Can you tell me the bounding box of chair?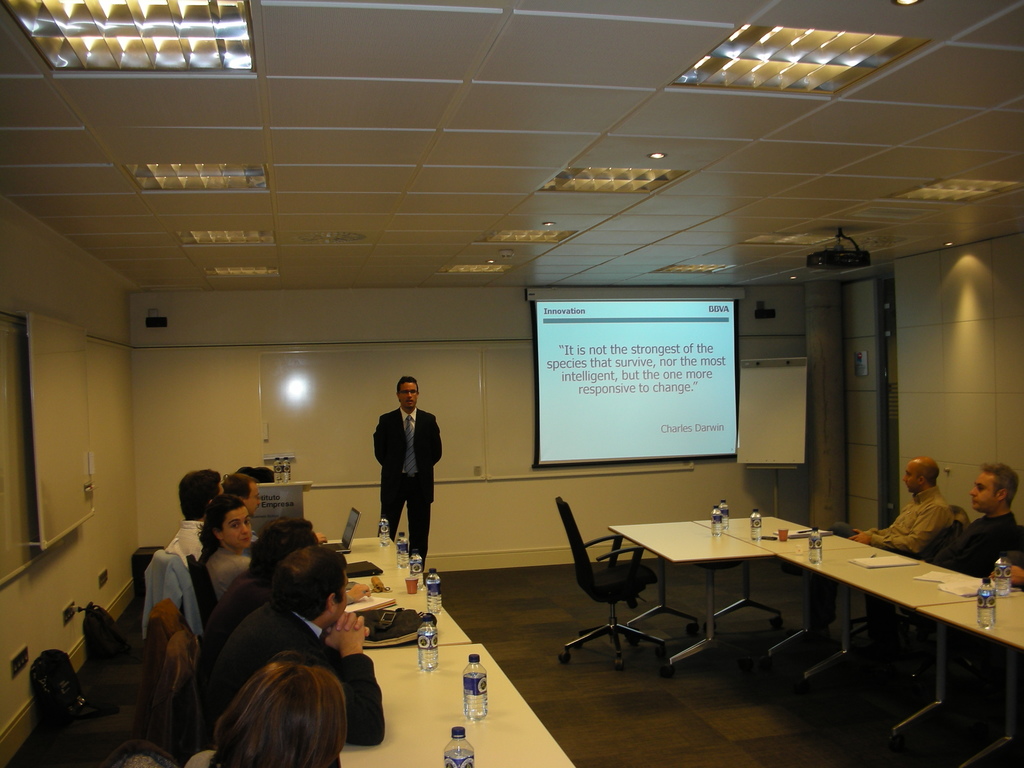
[186,552,219,627].
